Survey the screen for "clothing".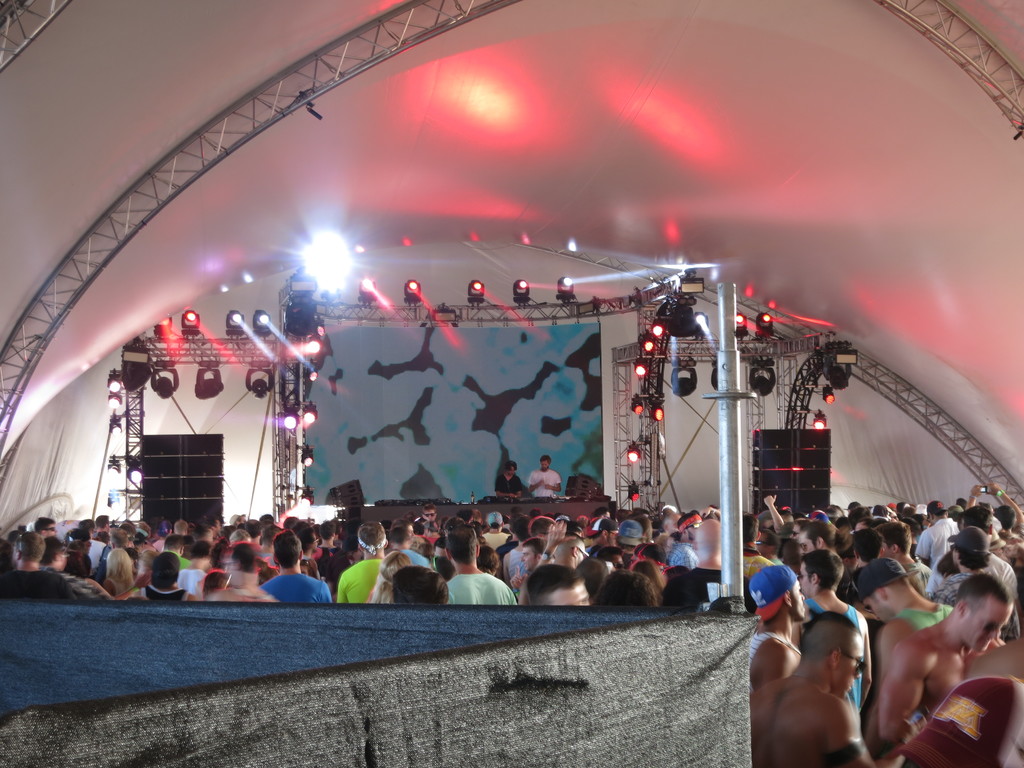
Survey found: bbox=(444, 568, 516, 609).
